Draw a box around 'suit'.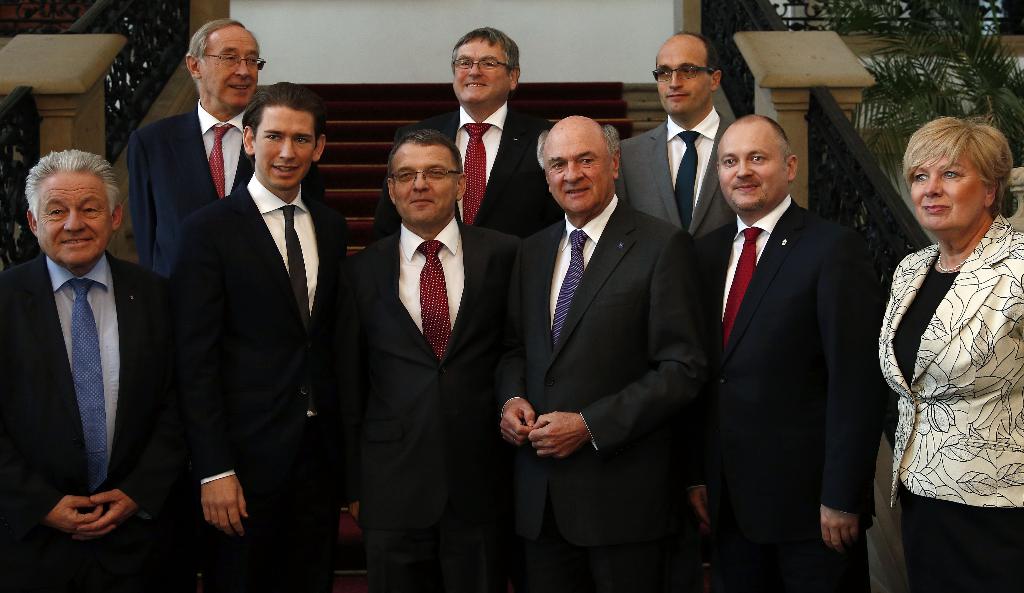
<box>173,176,344,592</box>.
